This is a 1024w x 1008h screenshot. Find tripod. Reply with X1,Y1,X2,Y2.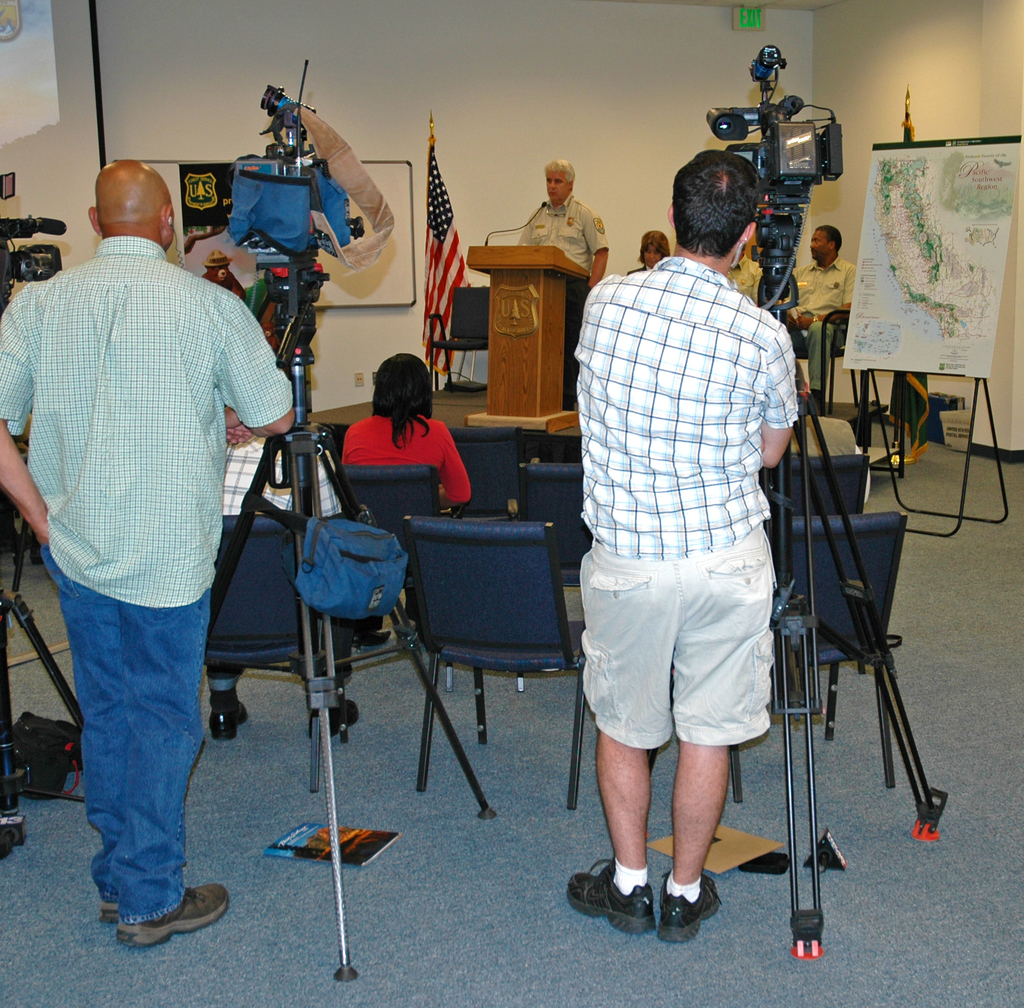
205,257,502,978.
